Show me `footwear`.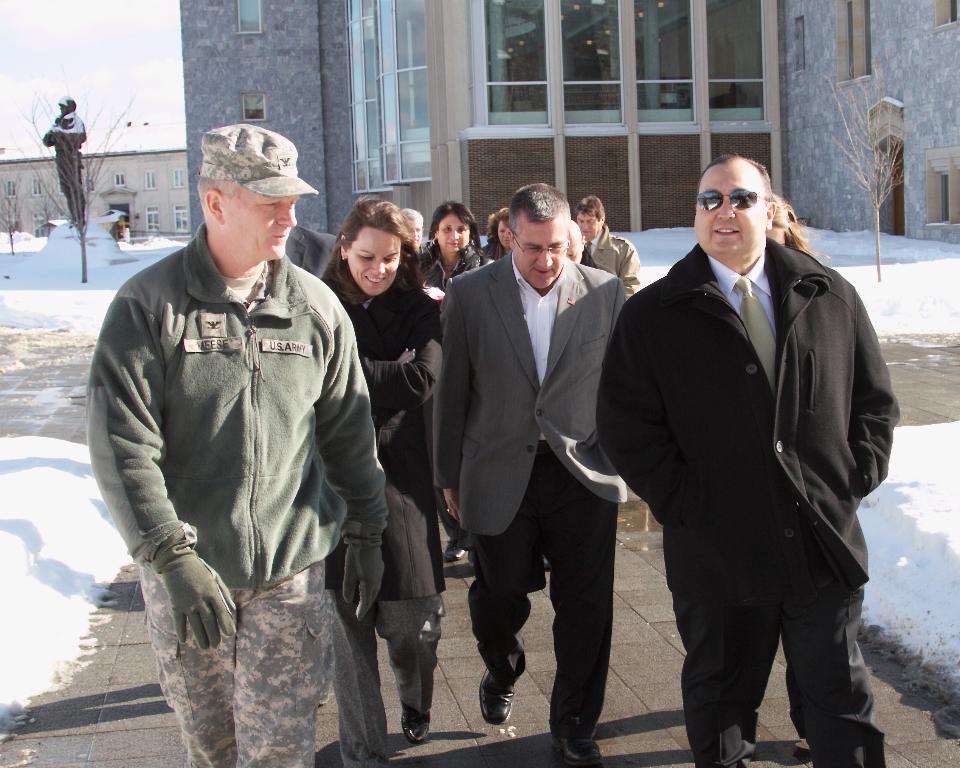
`footwear` is here: crop(401, 706, 432, 748).
